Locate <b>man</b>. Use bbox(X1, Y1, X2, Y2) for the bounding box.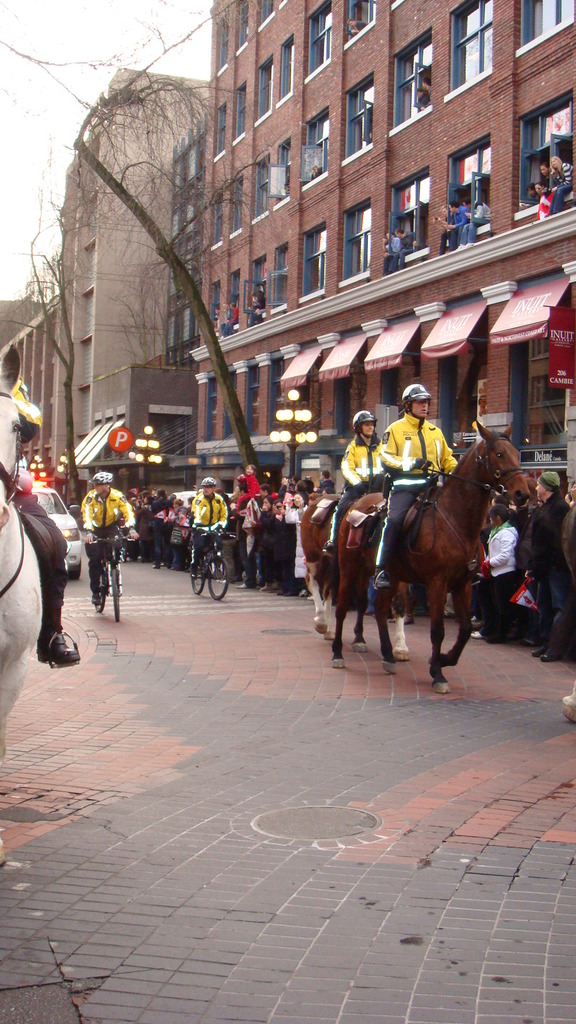
bbox(191, 474, 234, 579).
